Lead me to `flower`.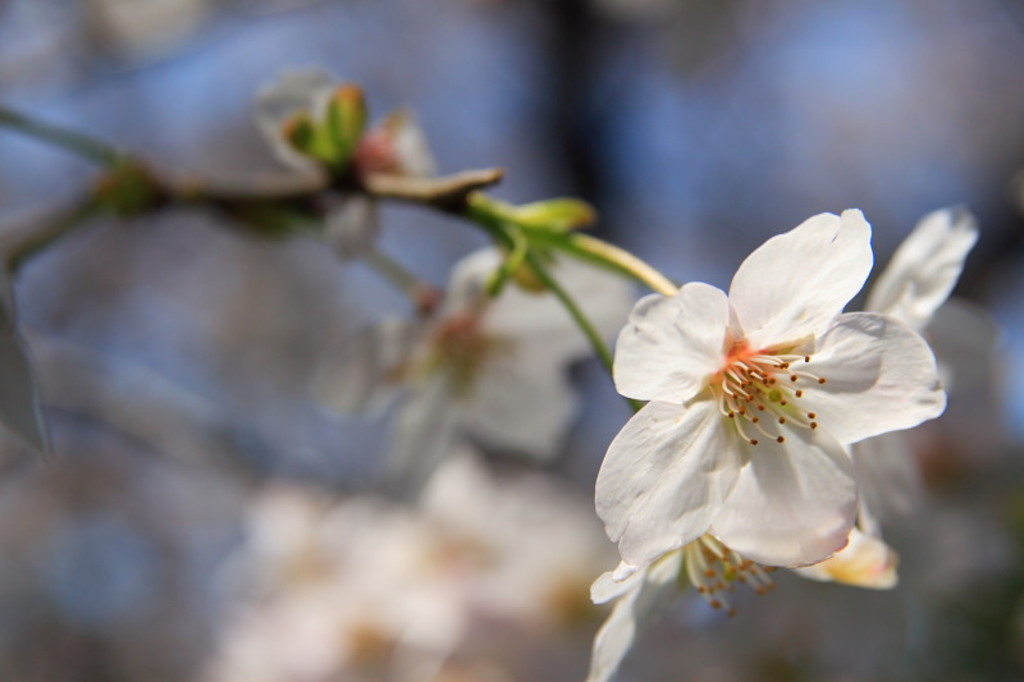
Lead to box=[608, 202, 951, 609].
